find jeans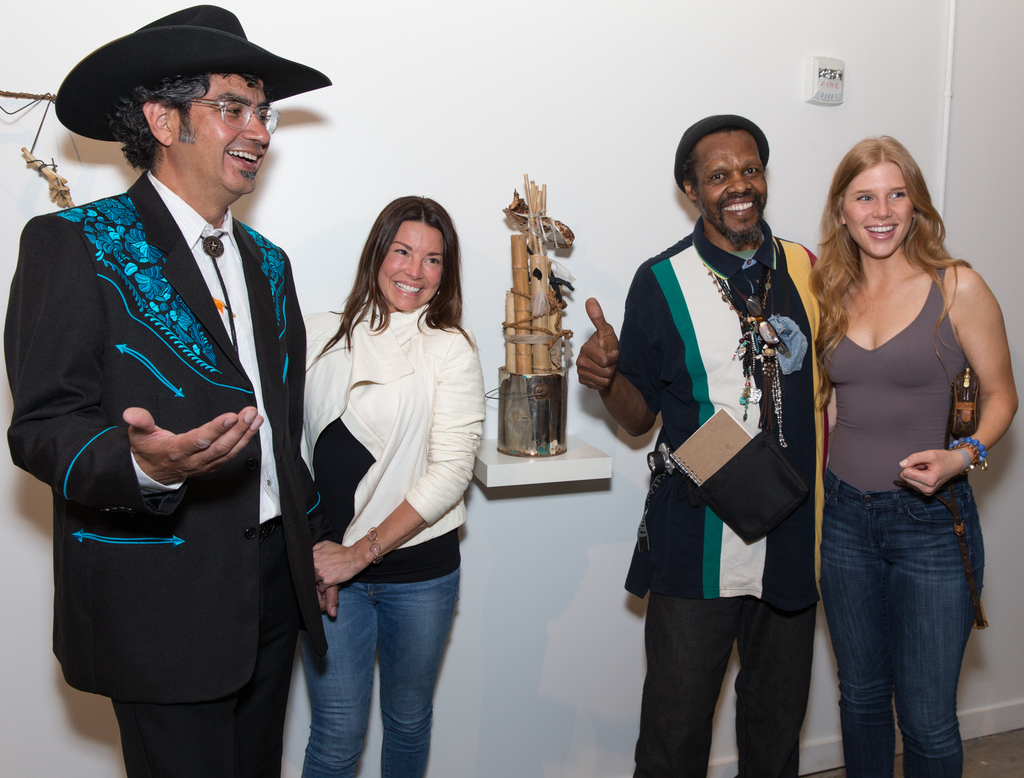
<bbox>292, 565, 462, 775</bbox>
